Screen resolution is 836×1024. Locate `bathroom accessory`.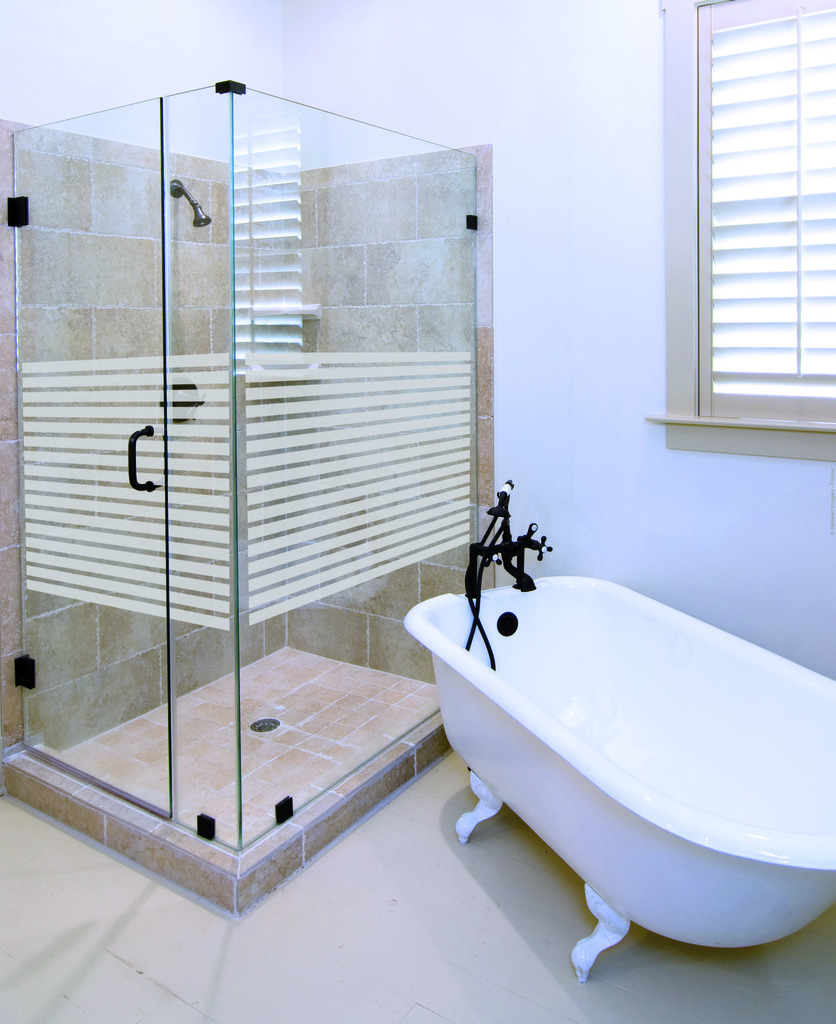
[x1=158, y1=376, x2=205, y2=424].
